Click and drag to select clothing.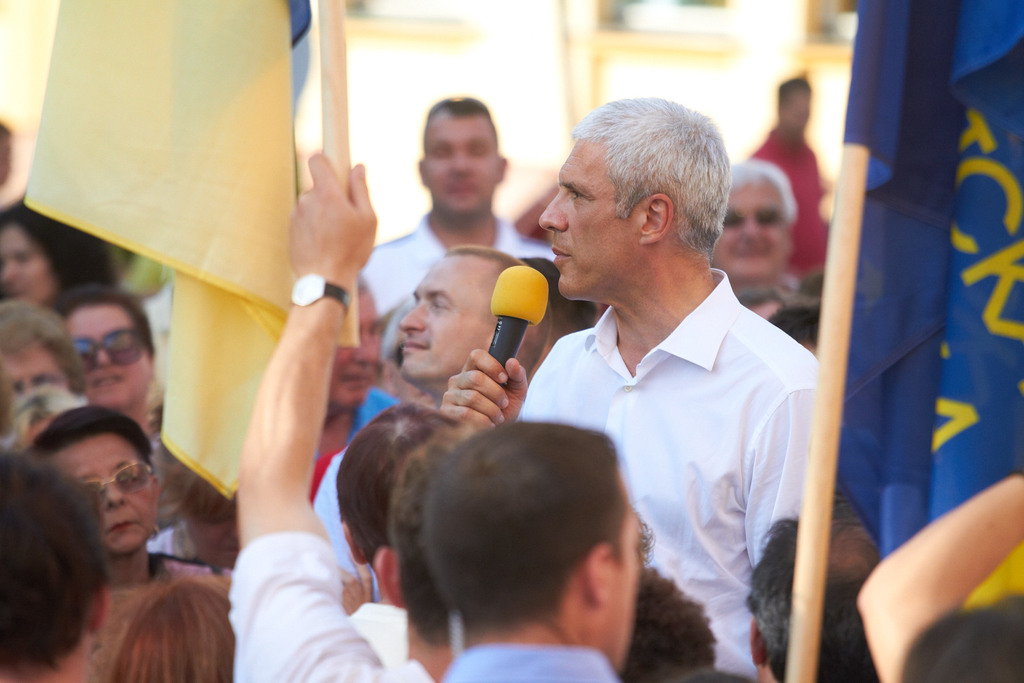
Selection: rect(447, 639, 619, 682).
